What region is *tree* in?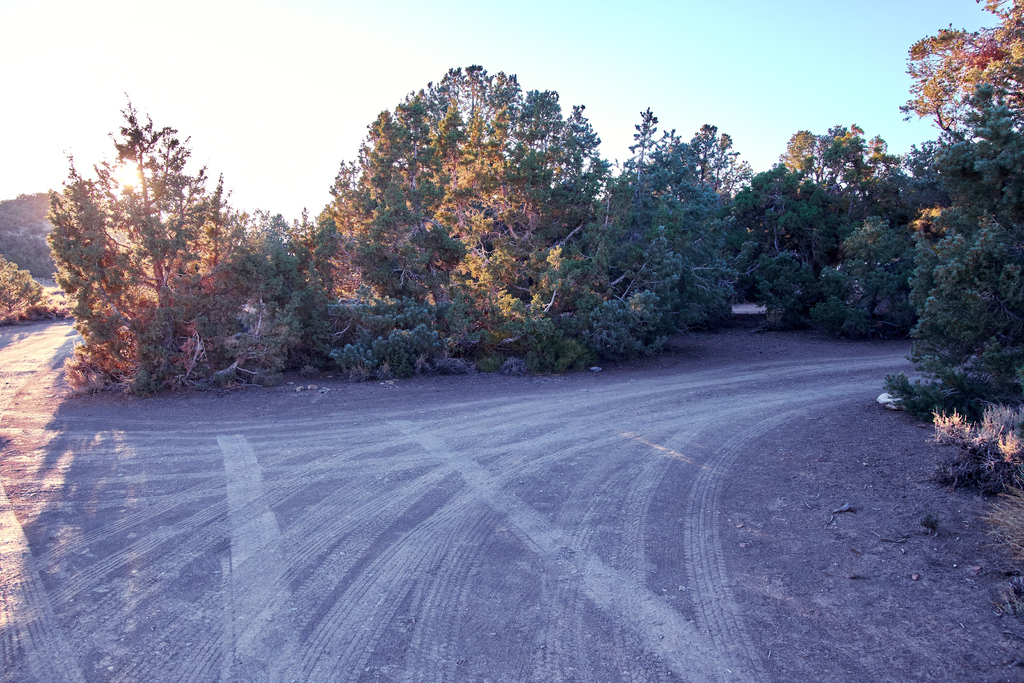
l=42, t=88, r=280, b=408.
